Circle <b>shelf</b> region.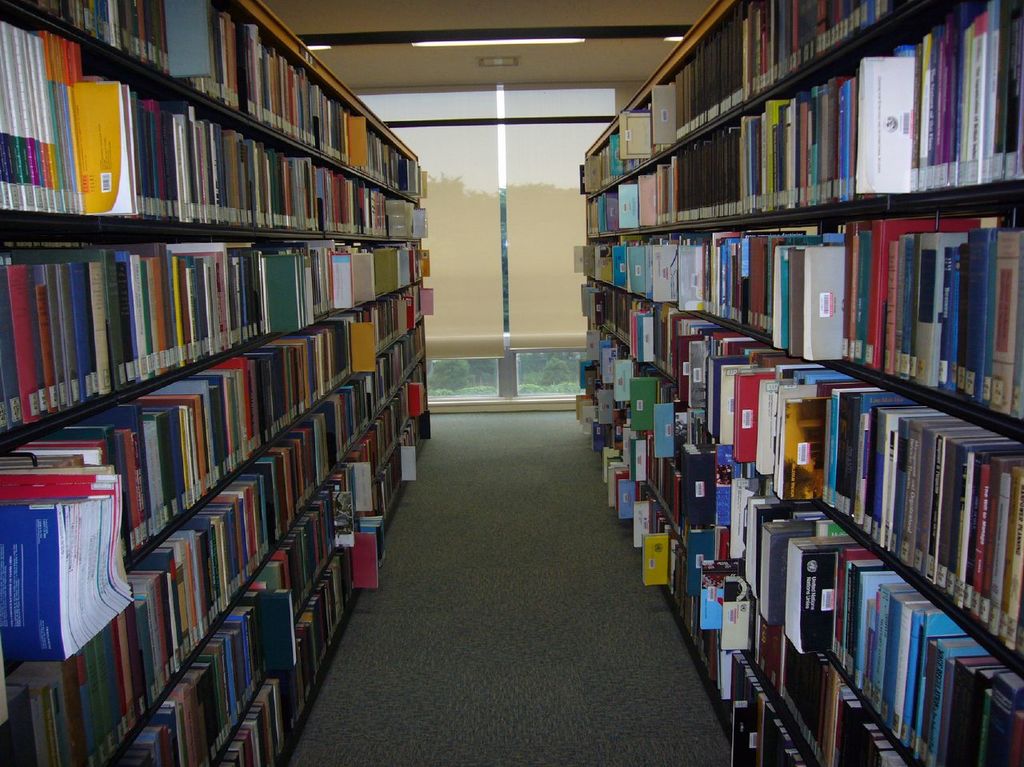
Region: <bbox>576, 0, 899, 196</bbox>.
